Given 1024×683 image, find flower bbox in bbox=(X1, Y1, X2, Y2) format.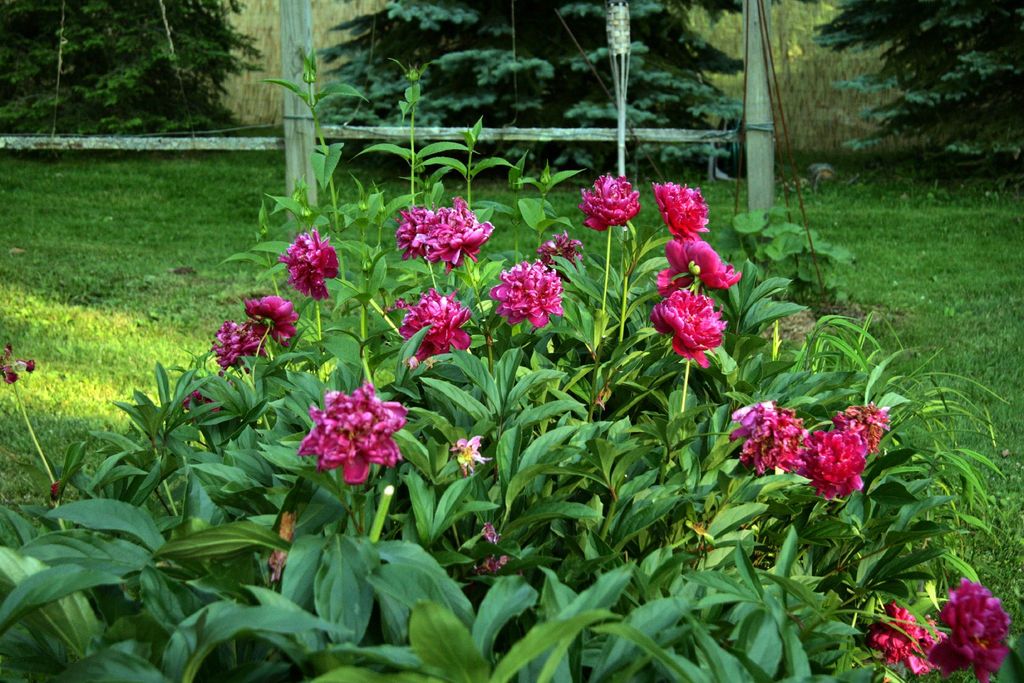
bbox=(454, 431, 490, 472).
